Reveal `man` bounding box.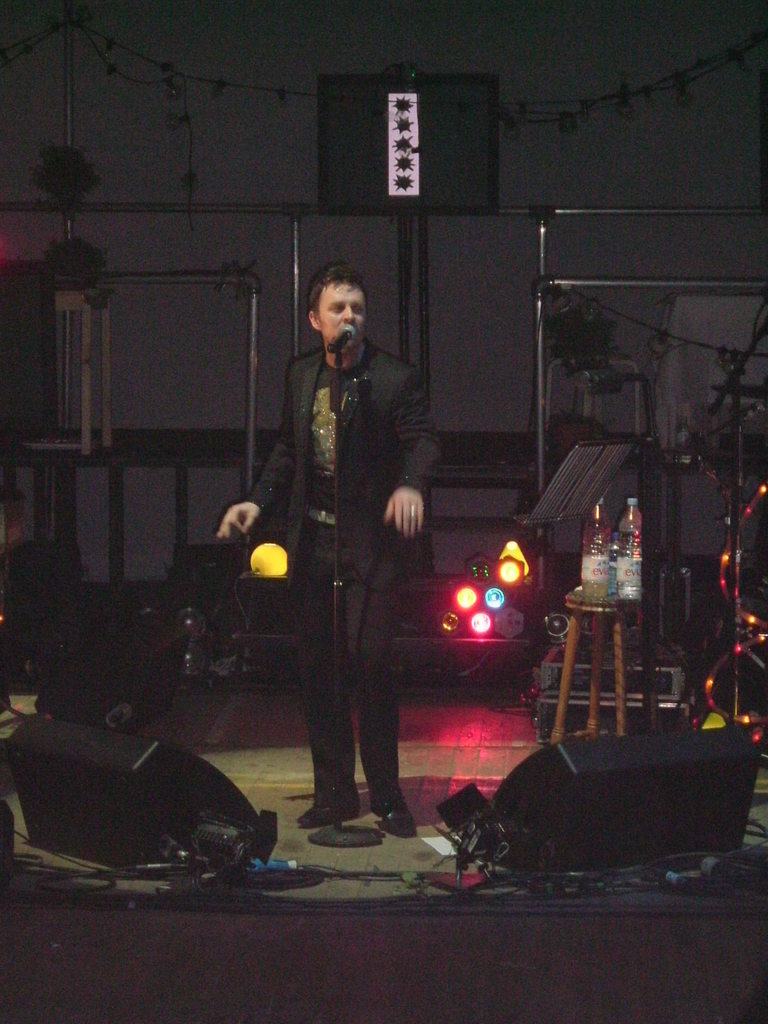
Revealed: box(206, 264, 449, 844).
